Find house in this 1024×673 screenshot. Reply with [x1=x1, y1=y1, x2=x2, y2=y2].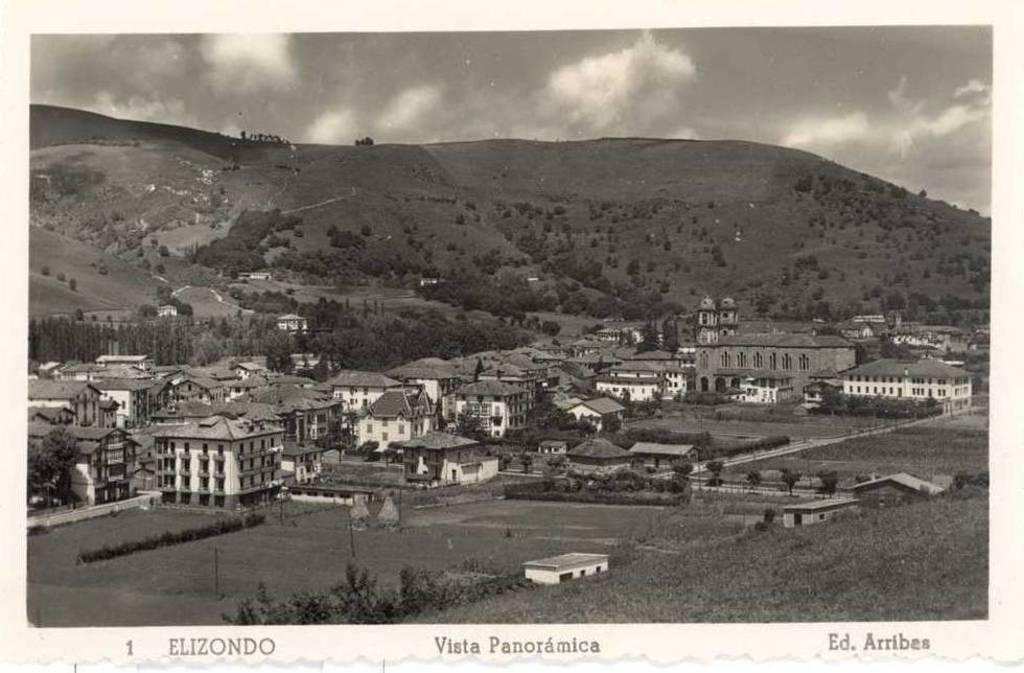
[x1=560, y1=391, x2=608, y2=424].
